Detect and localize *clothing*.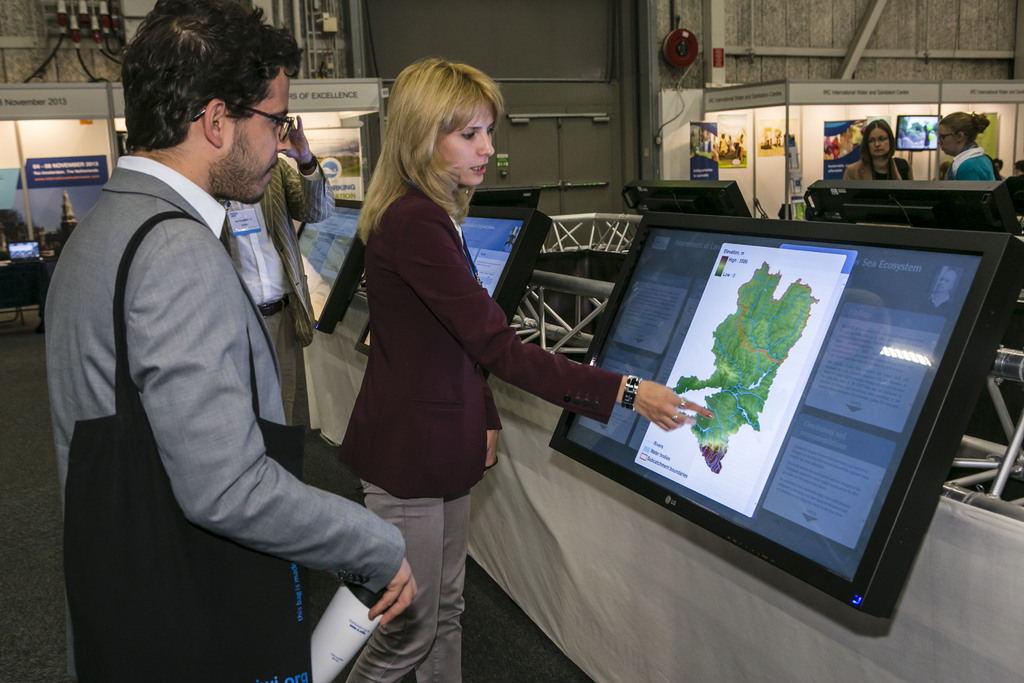
Localized at (x1=948, y1=148, x2=991, y2=182).
